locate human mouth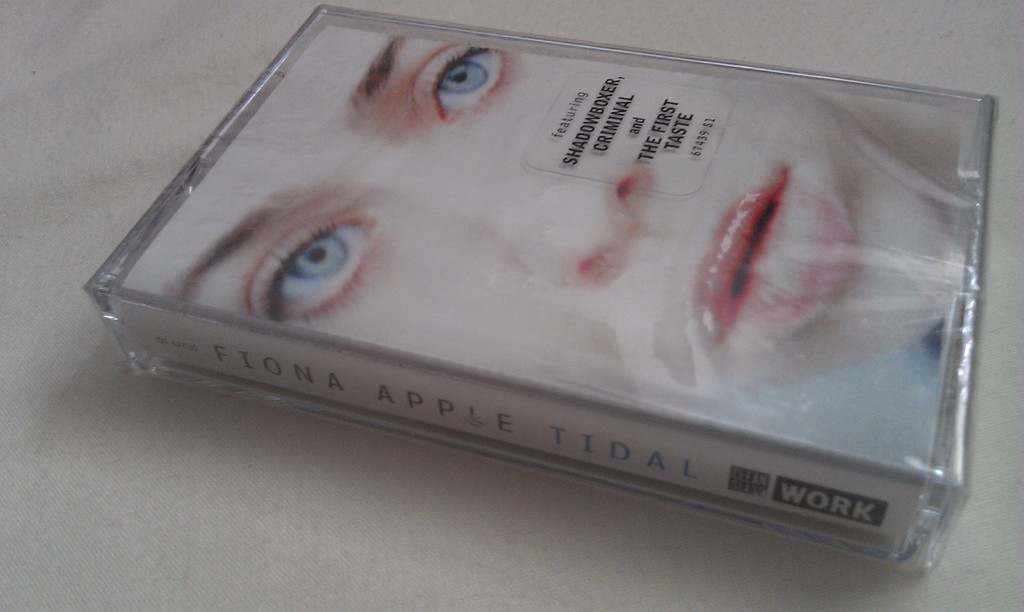
select_region(697, 166, 854, 337)
